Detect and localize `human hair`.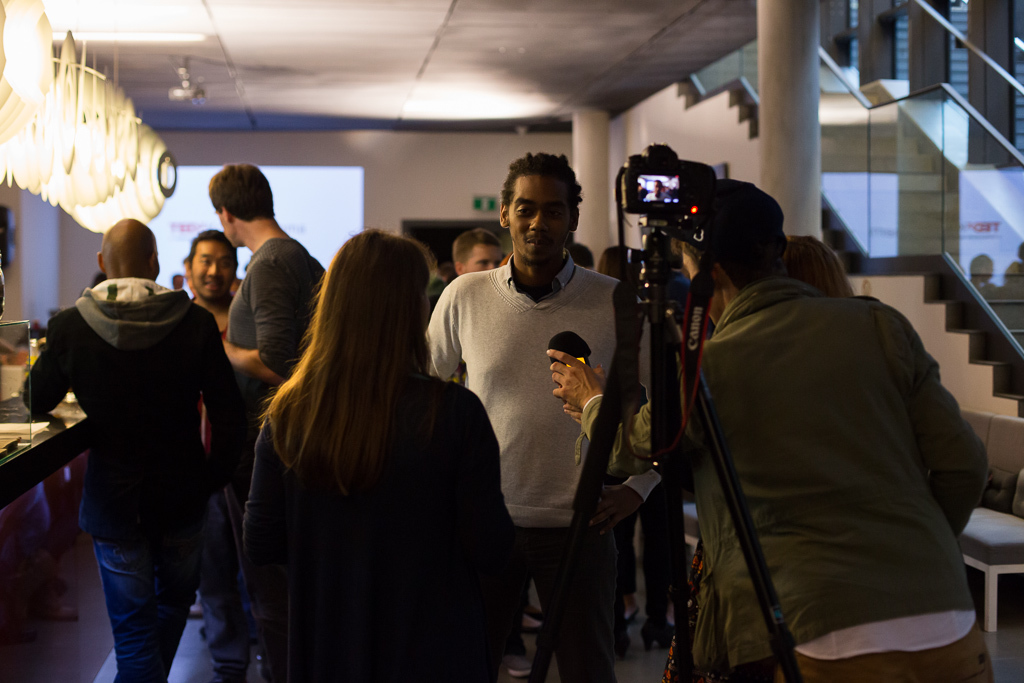
Localized at <region>499, 151, 583, 219</region>.
